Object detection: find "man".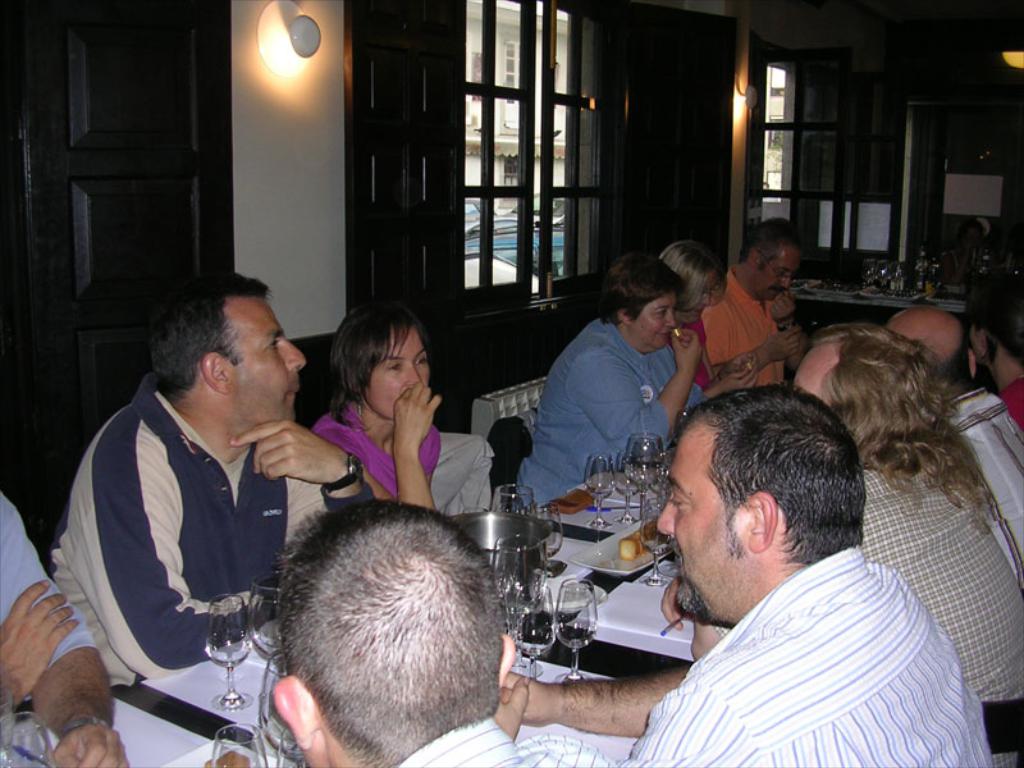
0, 495, 125, 767.
